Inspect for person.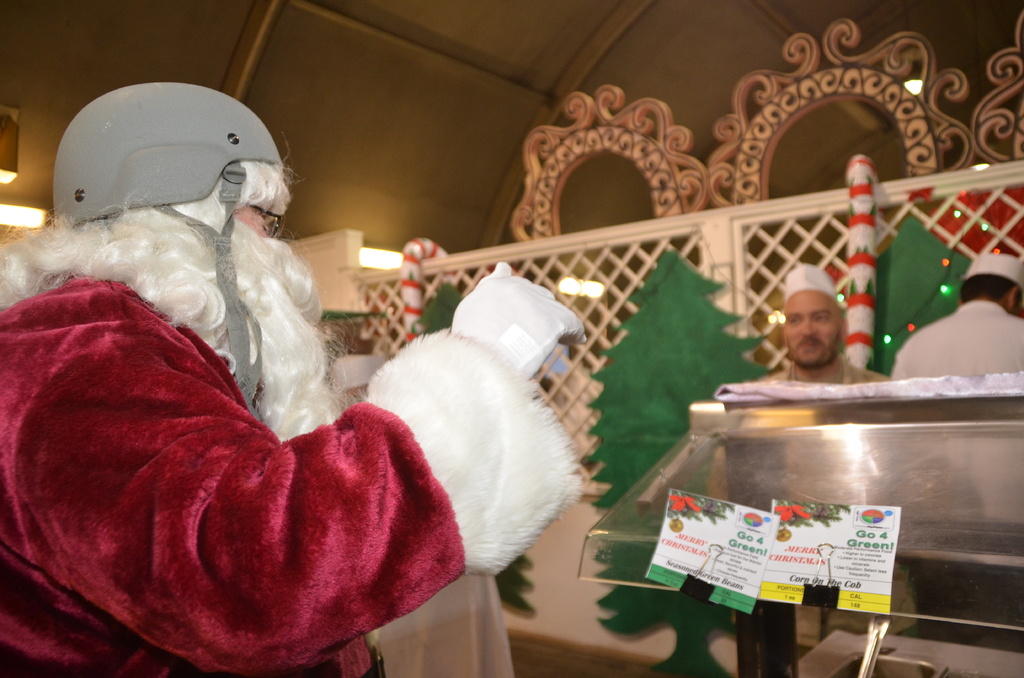
Inspection: left=20, top=134, right=550, bottom=672.
